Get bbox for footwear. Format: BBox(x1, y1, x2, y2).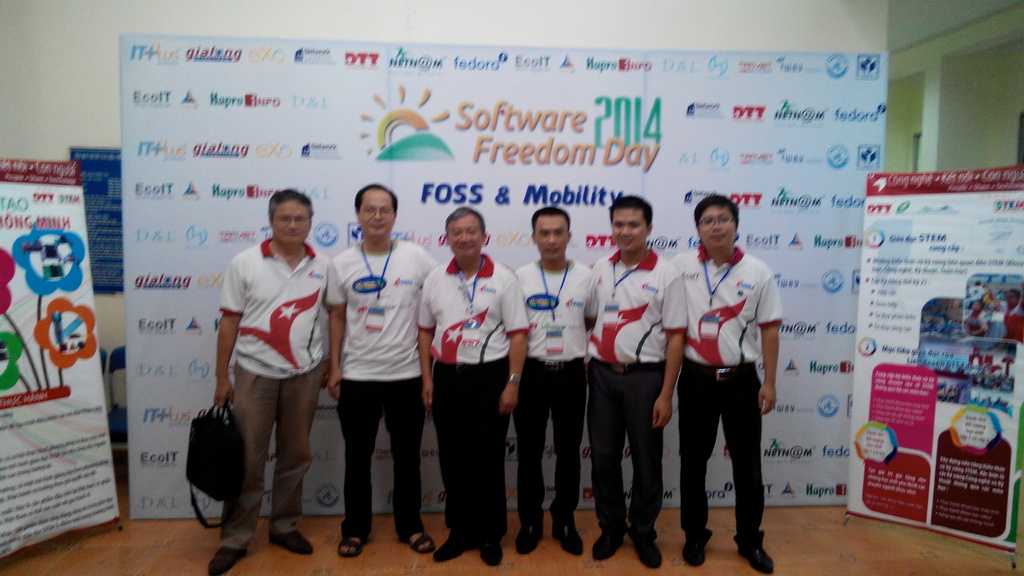
BBox(685, 534, 708, 566).
